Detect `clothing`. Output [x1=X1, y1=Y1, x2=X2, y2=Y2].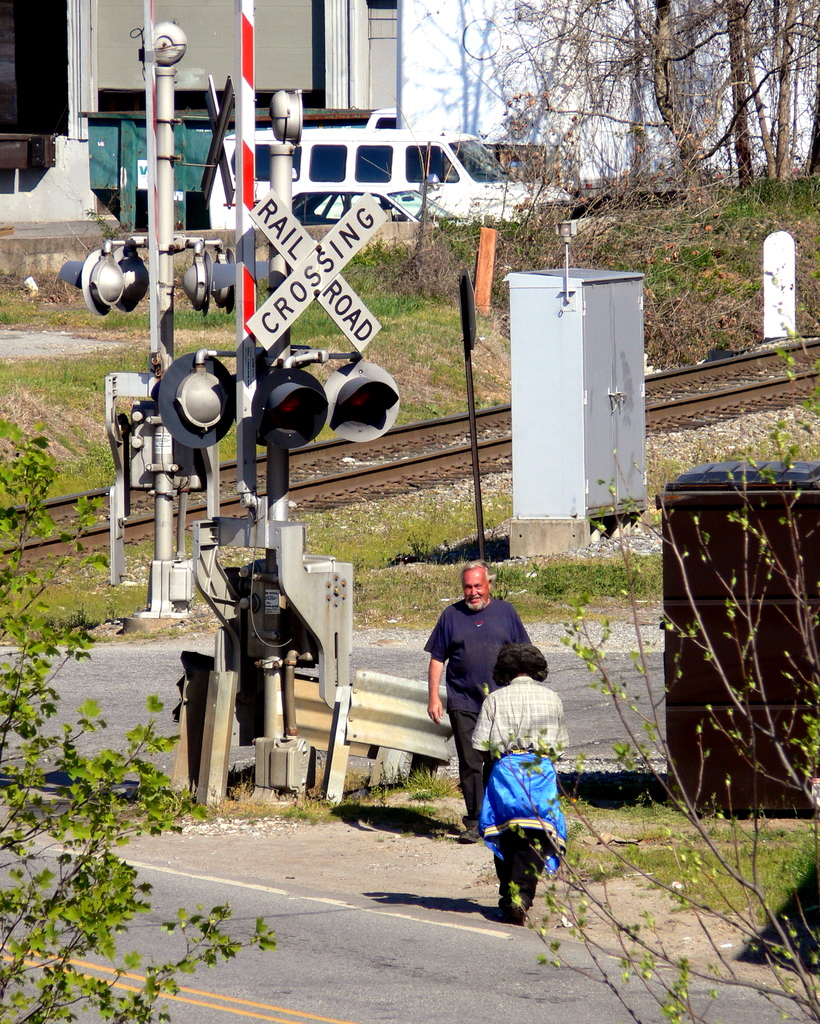
[x1=482, y1=676, x2=573, y2=867].
